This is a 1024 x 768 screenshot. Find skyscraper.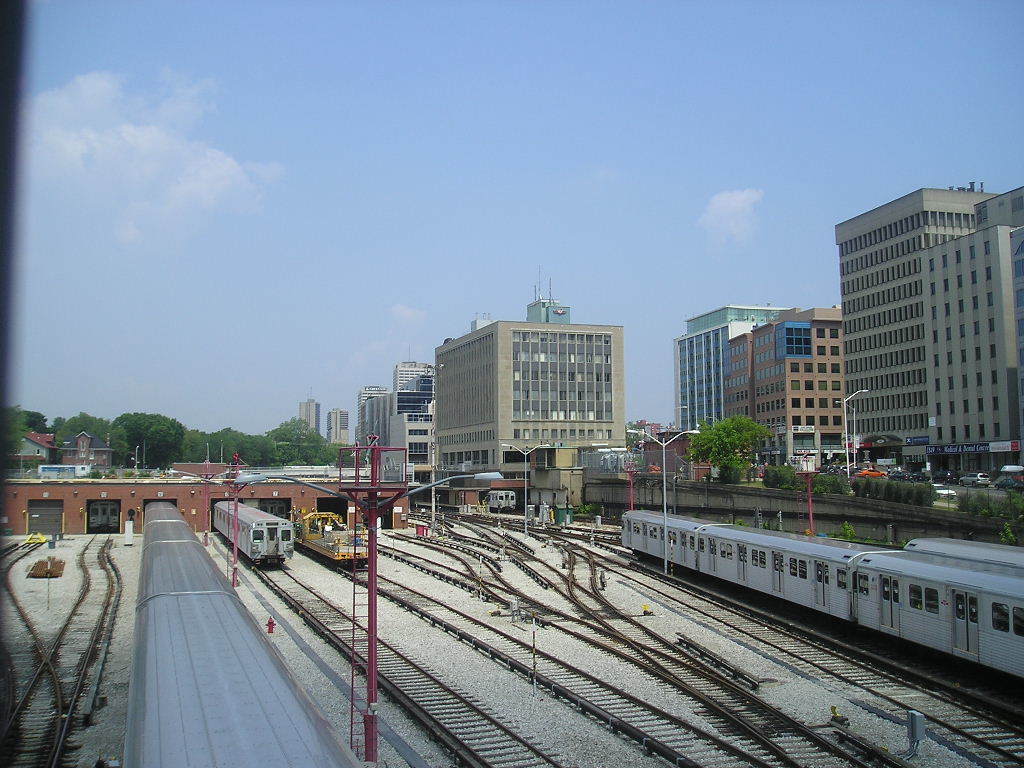
Bounding box: (x1=525, y1=256, x2=573, y2=321).
